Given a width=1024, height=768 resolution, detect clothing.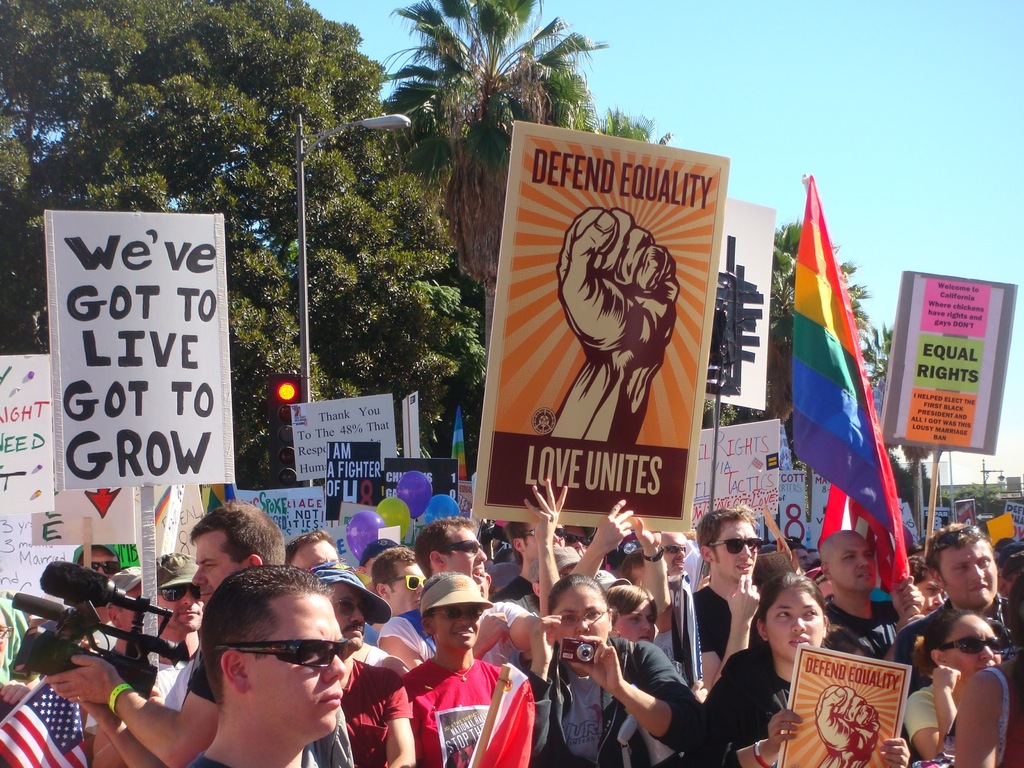
[left=377, top=647, right=556, bottom=767].
